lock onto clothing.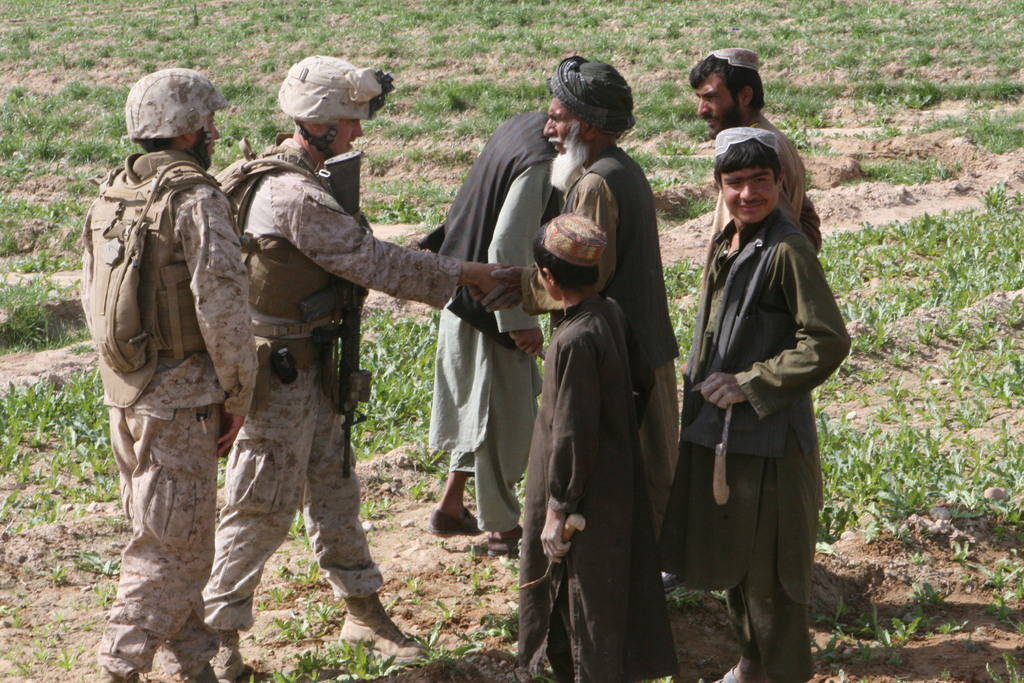
Locked: [left=198, top=136, right=461, bottom=631].
